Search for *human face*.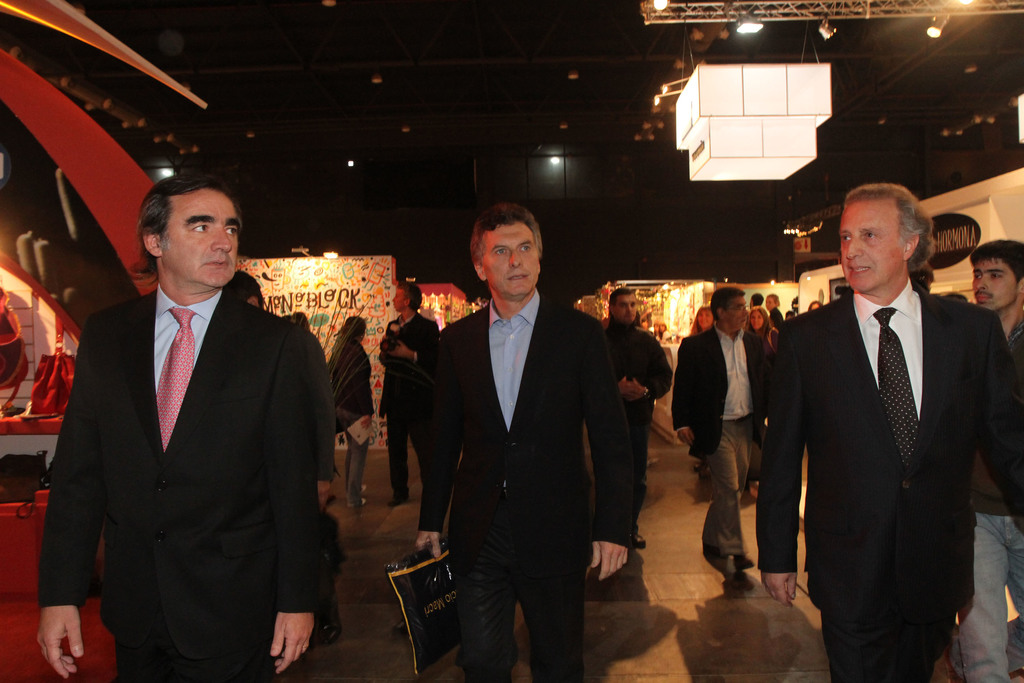
Found at locate(714, 291, 744, 334).
